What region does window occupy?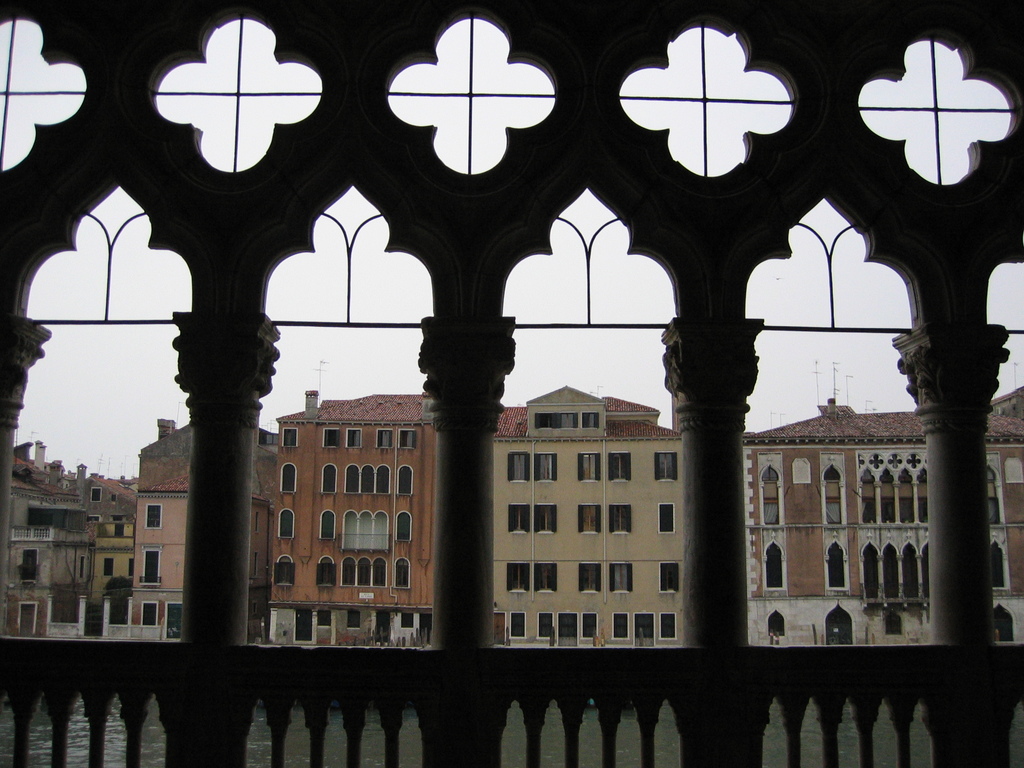
bbox=[537, 563, 554, 589].
